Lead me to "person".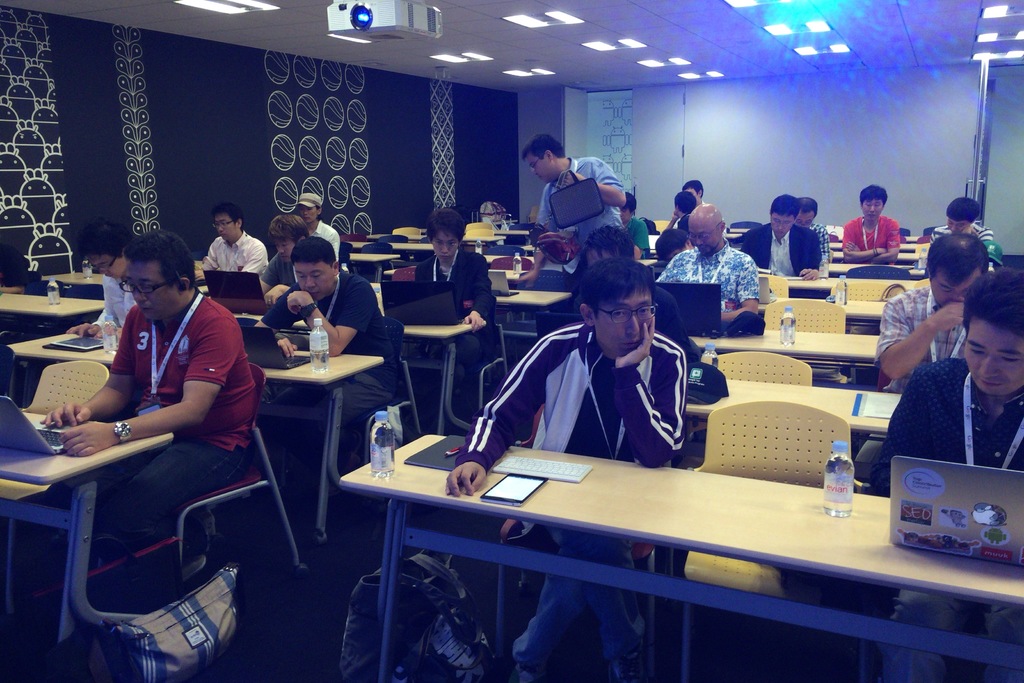
Lead to rect(834, 186, 904, 260).
